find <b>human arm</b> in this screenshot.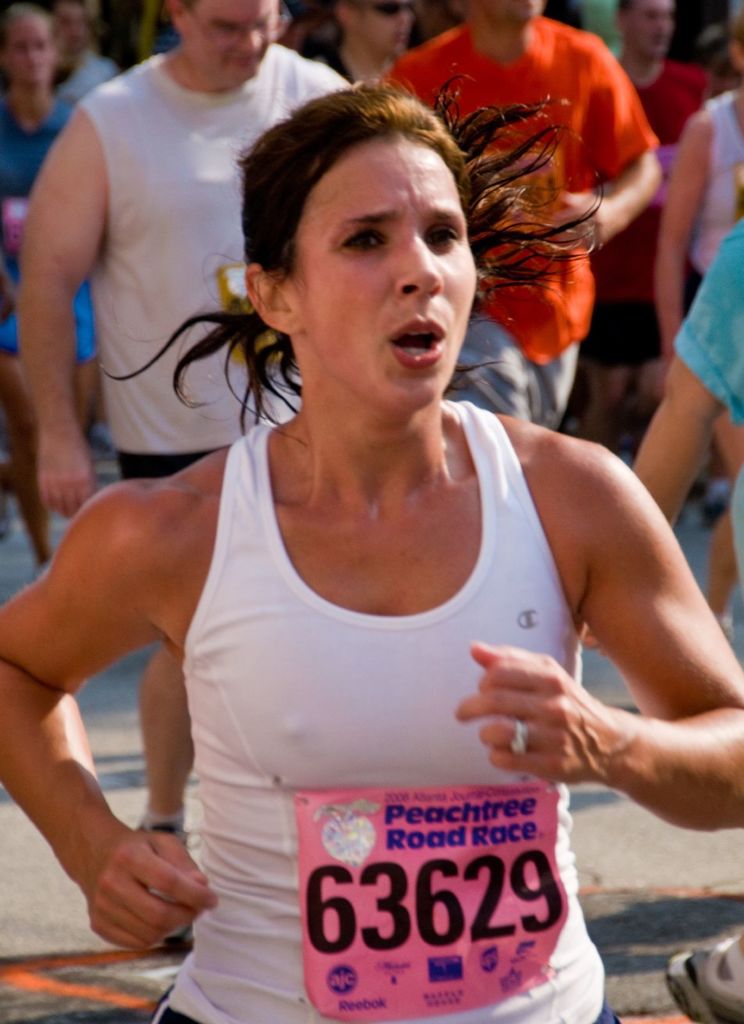
The bounding box for <b>human arm</b> is <box>450,430,743,837</box>.
